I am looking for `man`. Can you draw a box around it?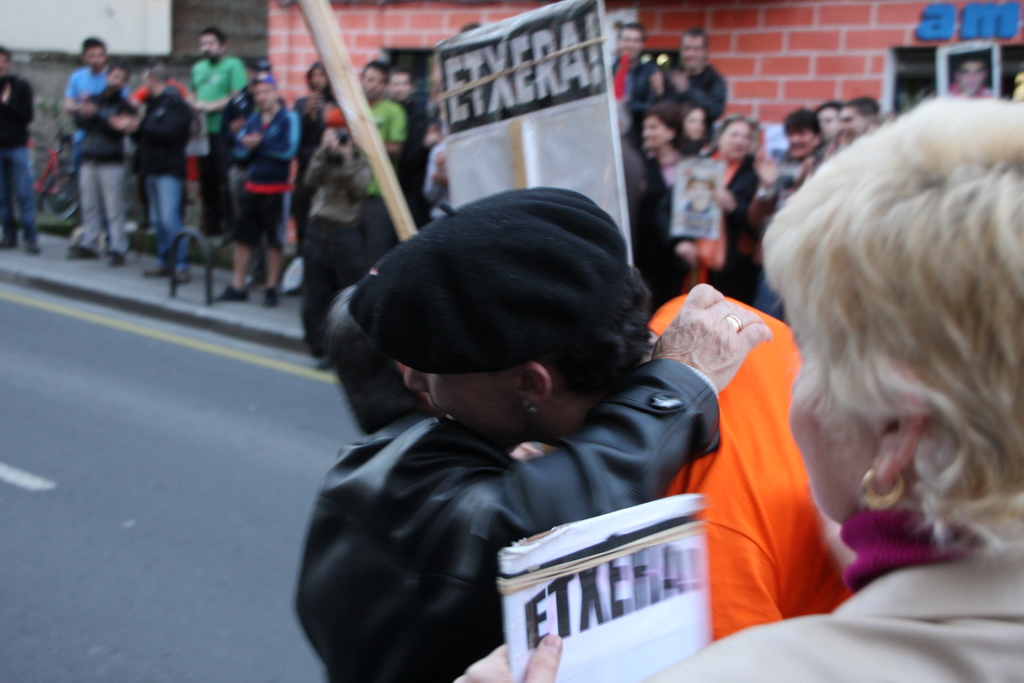
Sure, the bounding box is [58, 39, 132, 253].
